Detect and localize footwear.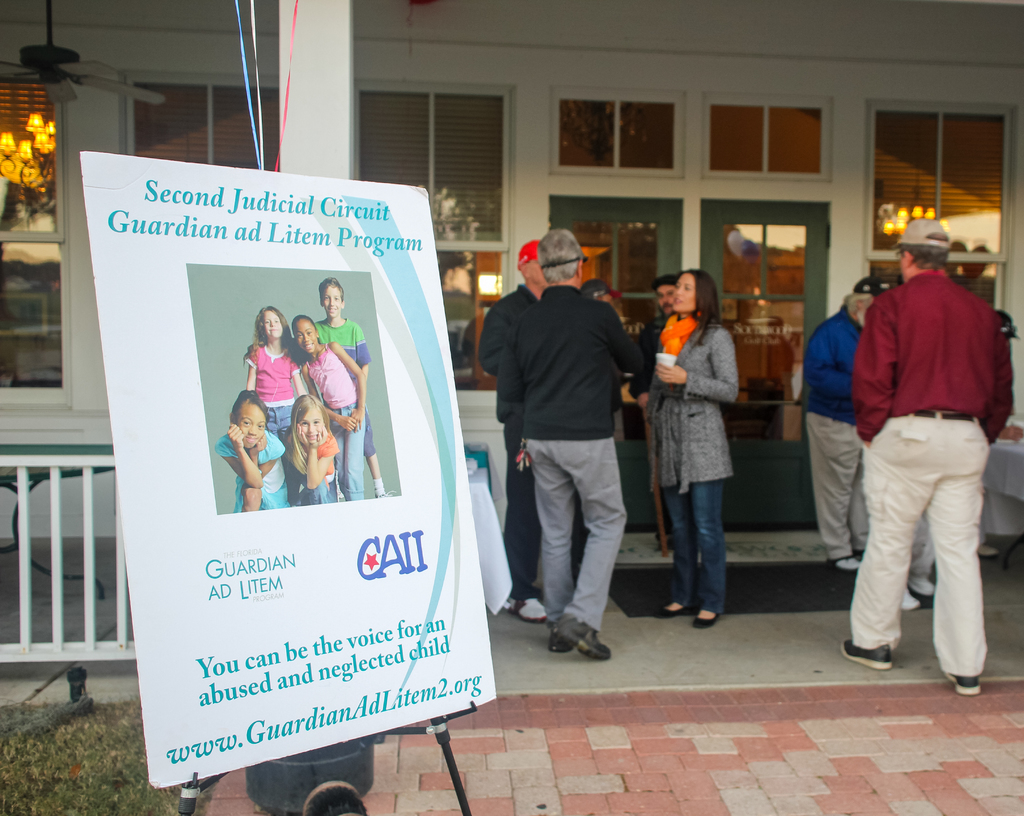
Localized at bbox=(545, 619, 575, 655).
